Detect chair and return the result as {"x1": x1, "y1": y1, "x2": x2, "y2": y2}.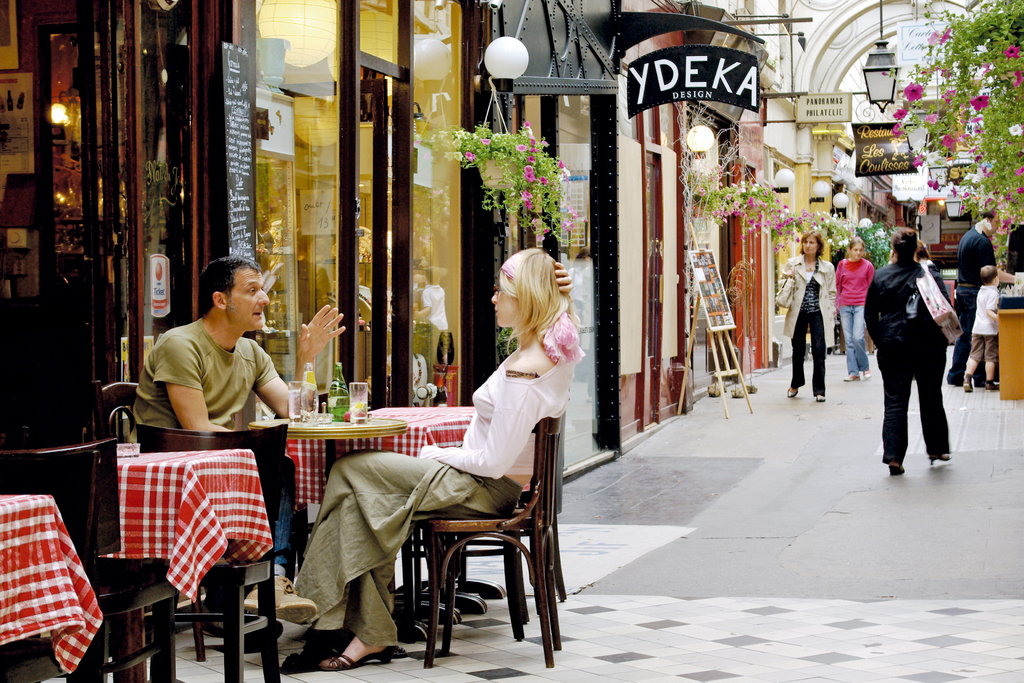
{"x1": 135, "y1": 423, "x2": 290, "y2": 682}.
